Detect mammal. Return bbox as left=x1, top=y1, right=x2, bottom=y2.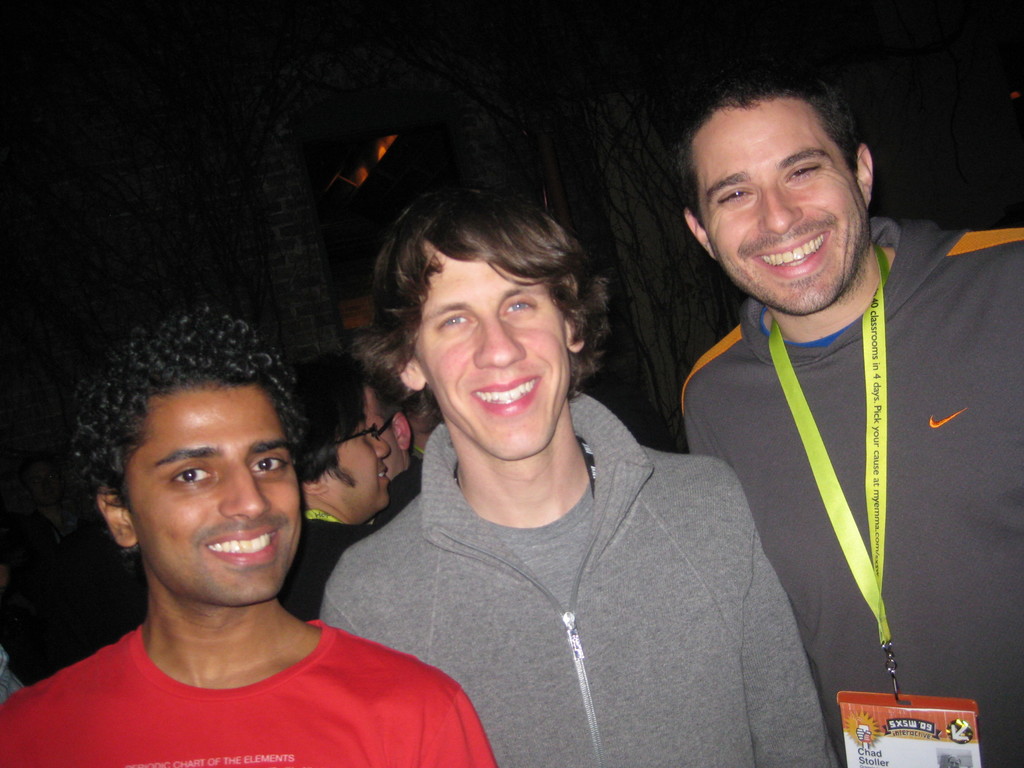
left=276, top=333, right=390, bottom=617.
